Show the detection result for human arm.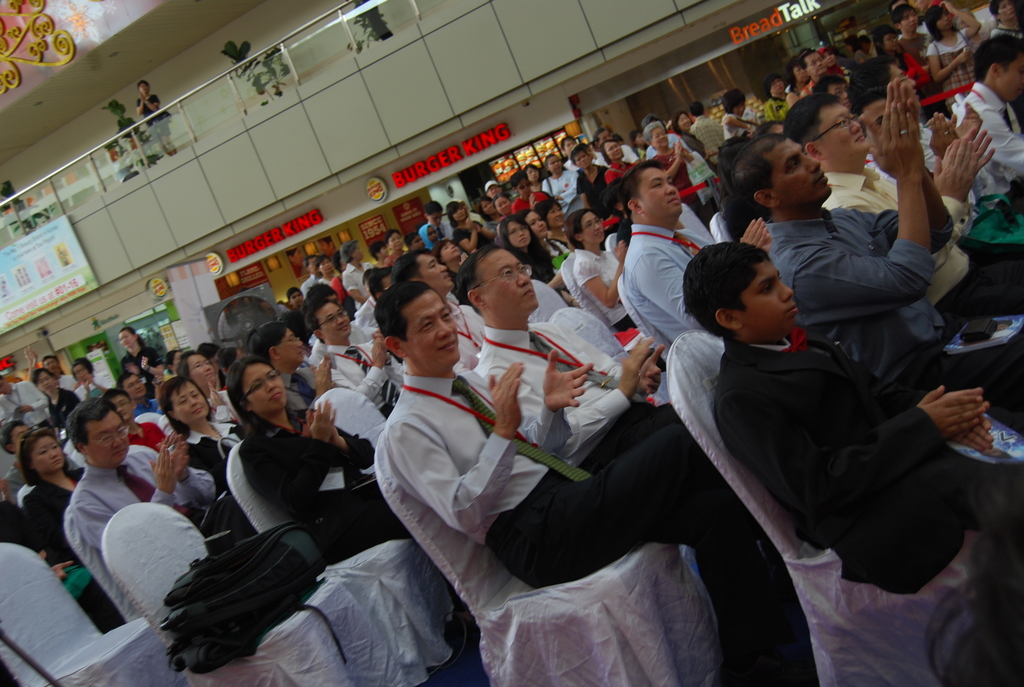
l=576, t=241, r=628, b=315.
